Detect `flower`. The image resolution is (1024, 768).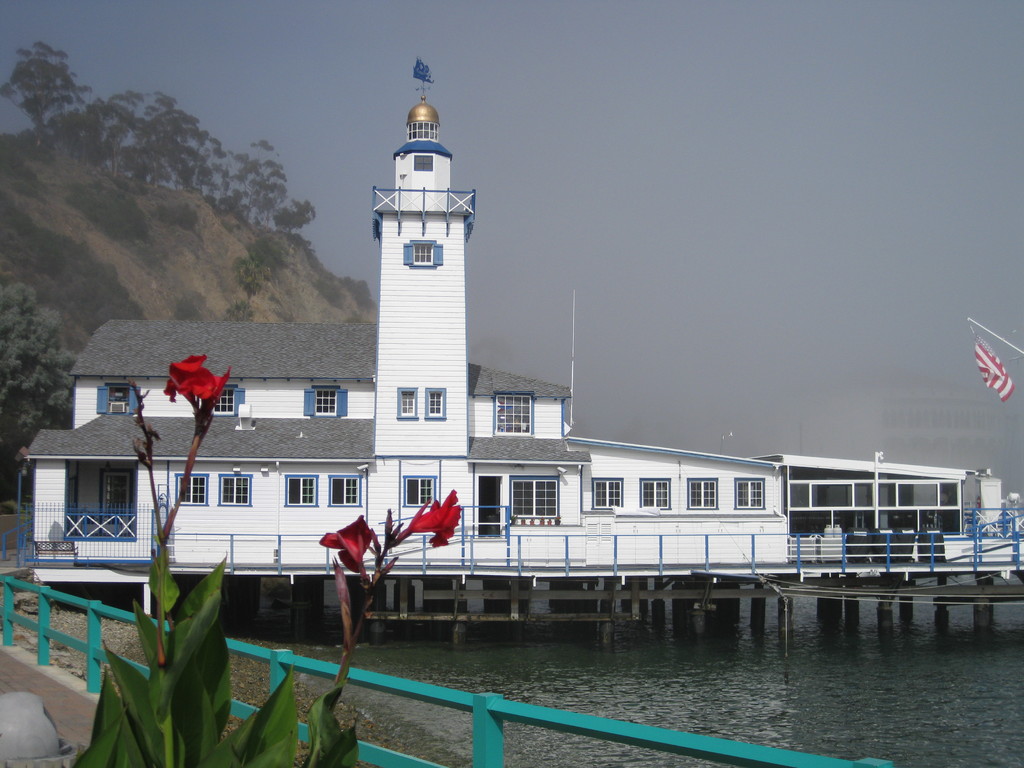
pyautogui.locateOnScreen(392, 490, 461, 550).
